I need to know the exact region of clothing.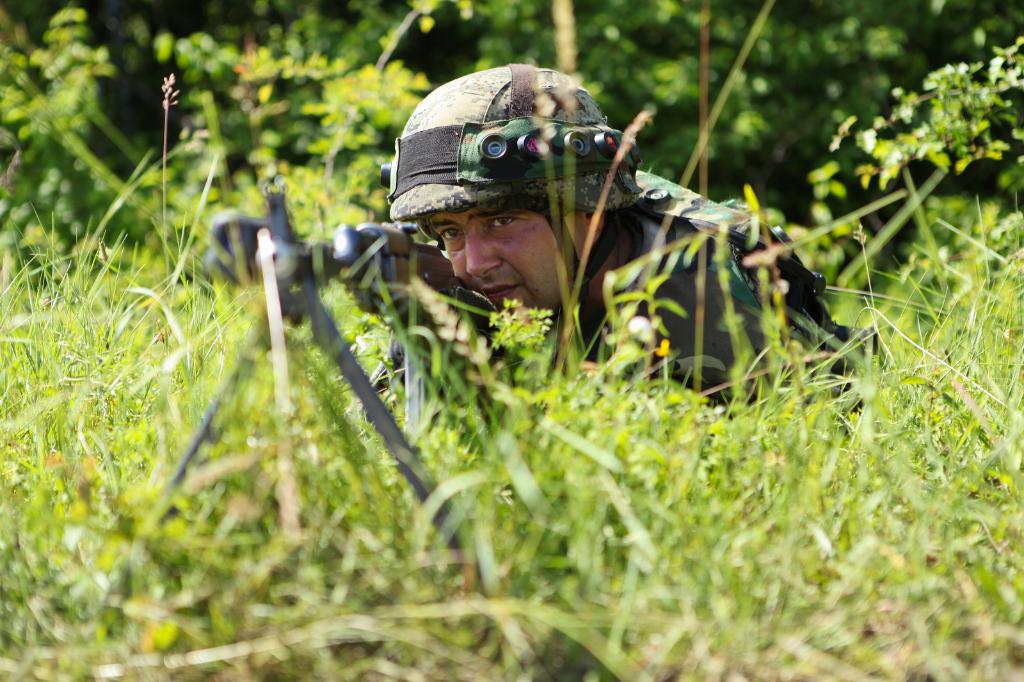
Region: locate(396, 170, 848, 402).
